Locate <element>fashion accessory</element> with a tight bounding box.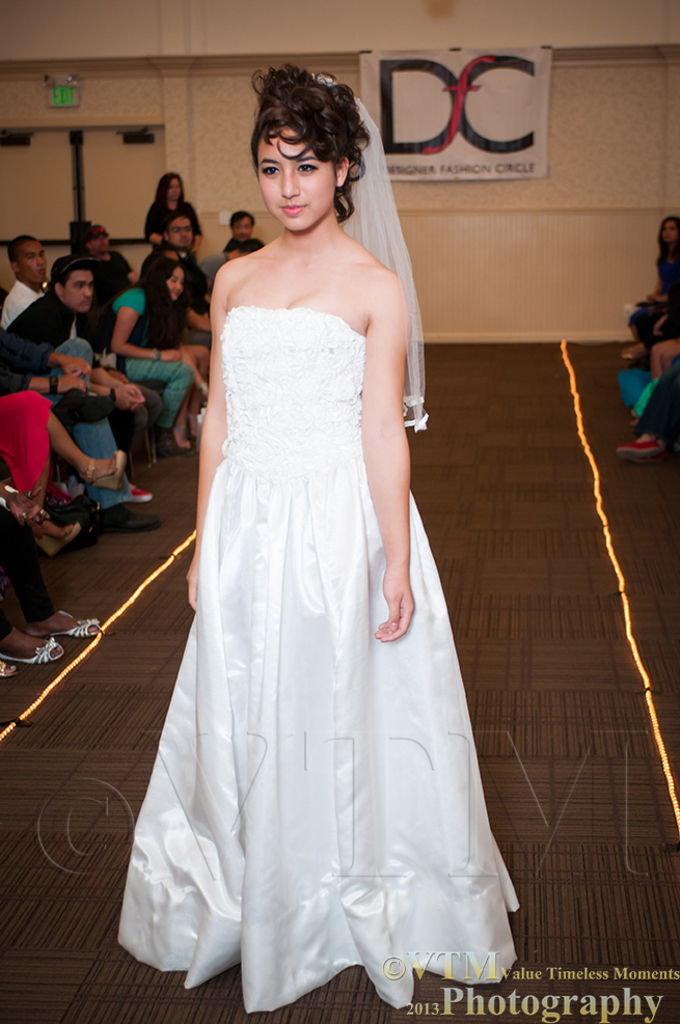
box(26, 608, 107, 636).
